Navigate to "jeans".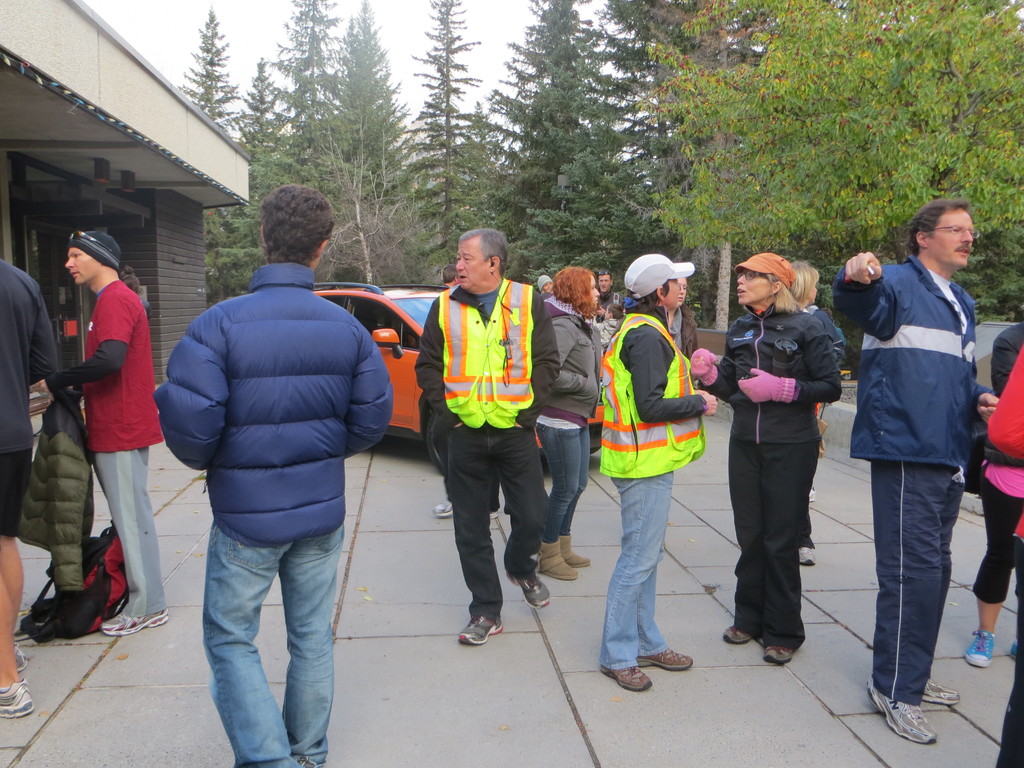
Navigation target: [left=536, top=424, right=589, bottom=543].
